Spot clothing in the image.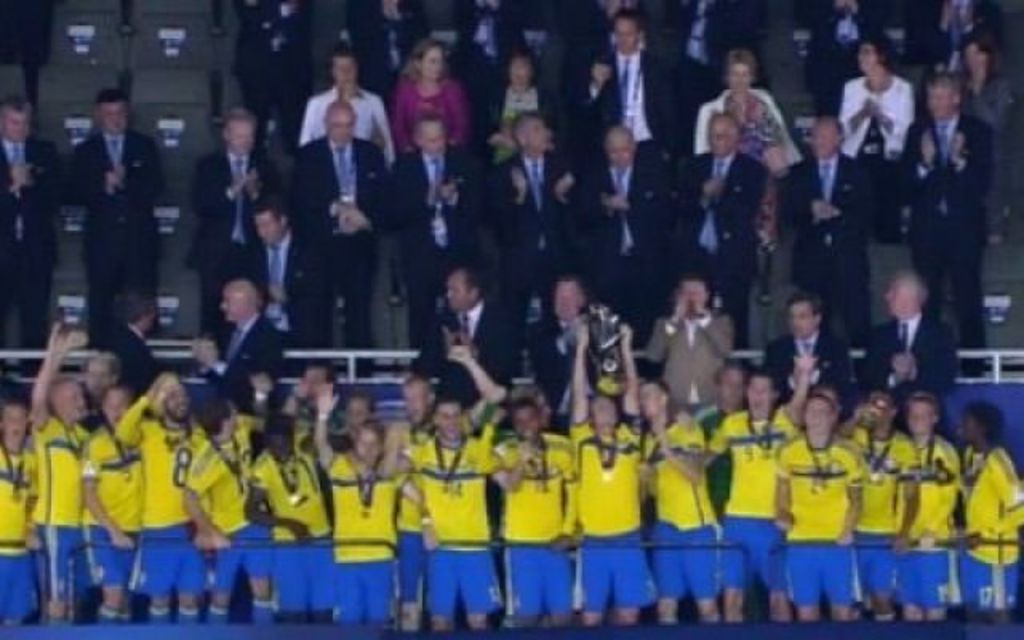
clothing found at [x1=899, y1=429, x2=968, y2=613].
